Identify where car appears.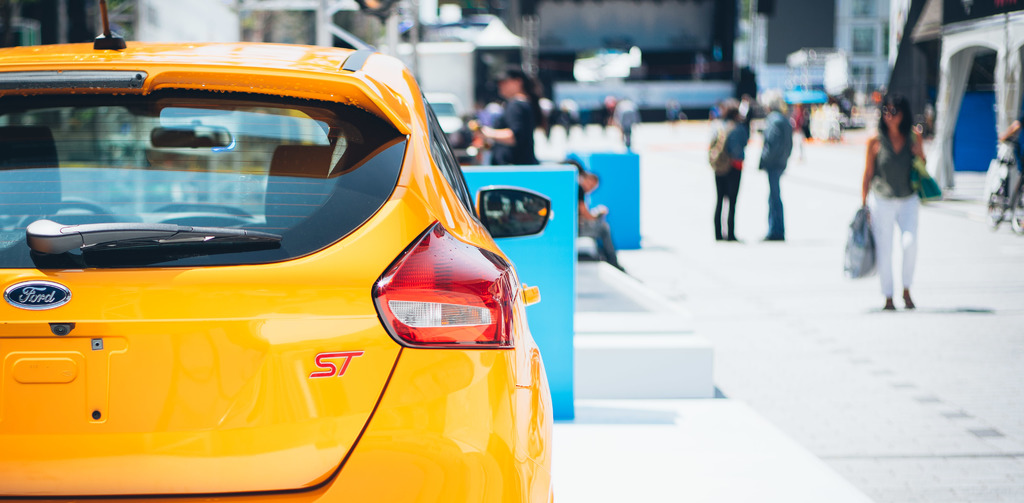
Appears at 0,35,551,491.
